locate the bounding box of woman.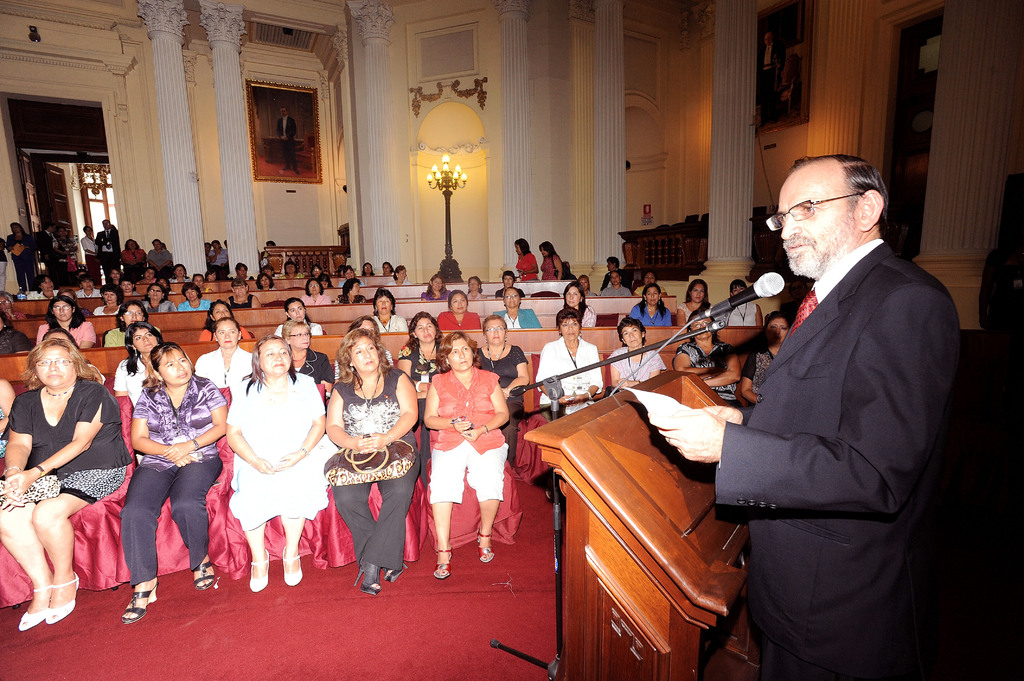
Bounding box: {"x1": 301, "y1": 278, "x2": 333, "y2": 305}.
